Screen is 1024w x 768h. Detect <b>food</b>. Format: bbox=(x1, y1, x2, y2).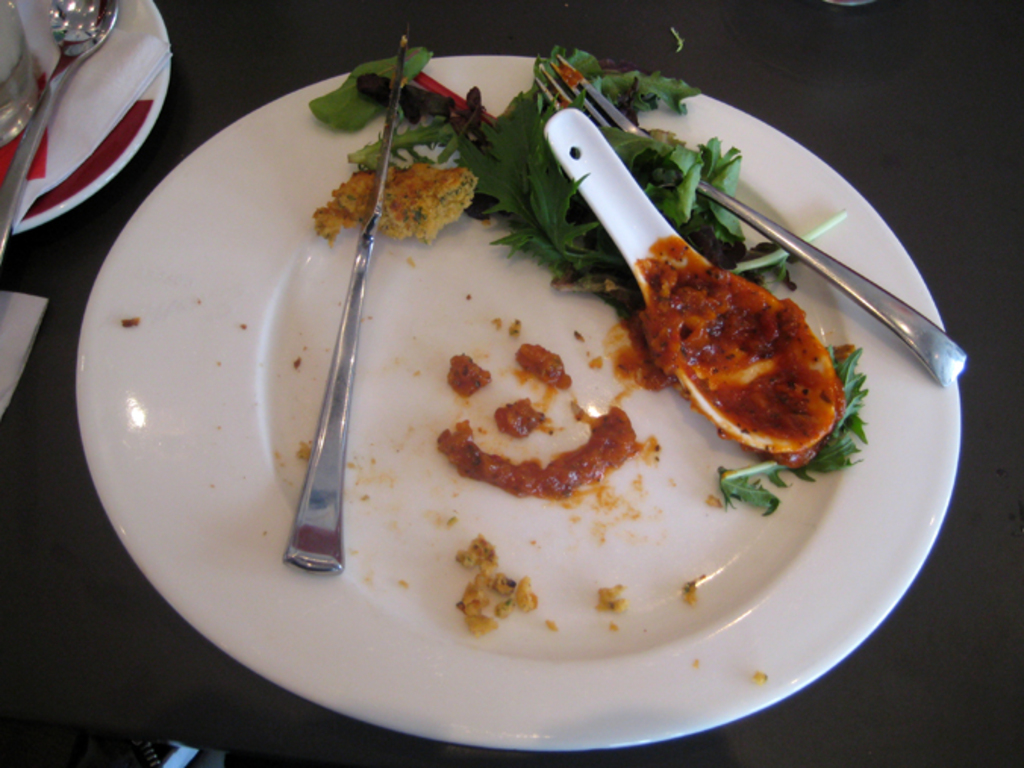
bbox=(447, 353, 492, 398).
